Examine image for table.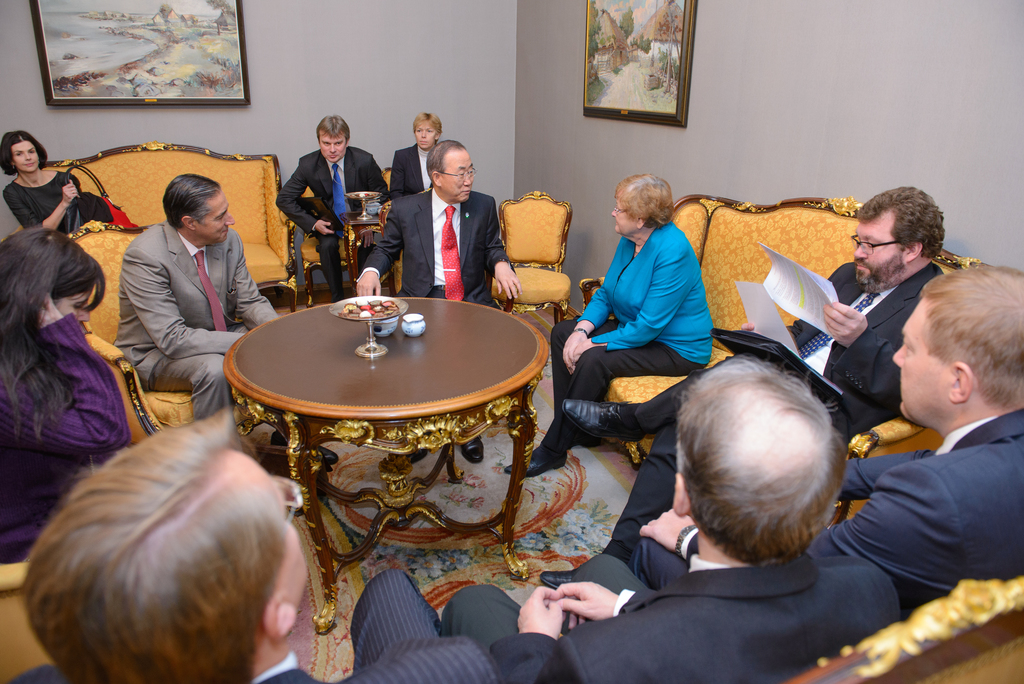
Examination result: 207,289,573,614.
